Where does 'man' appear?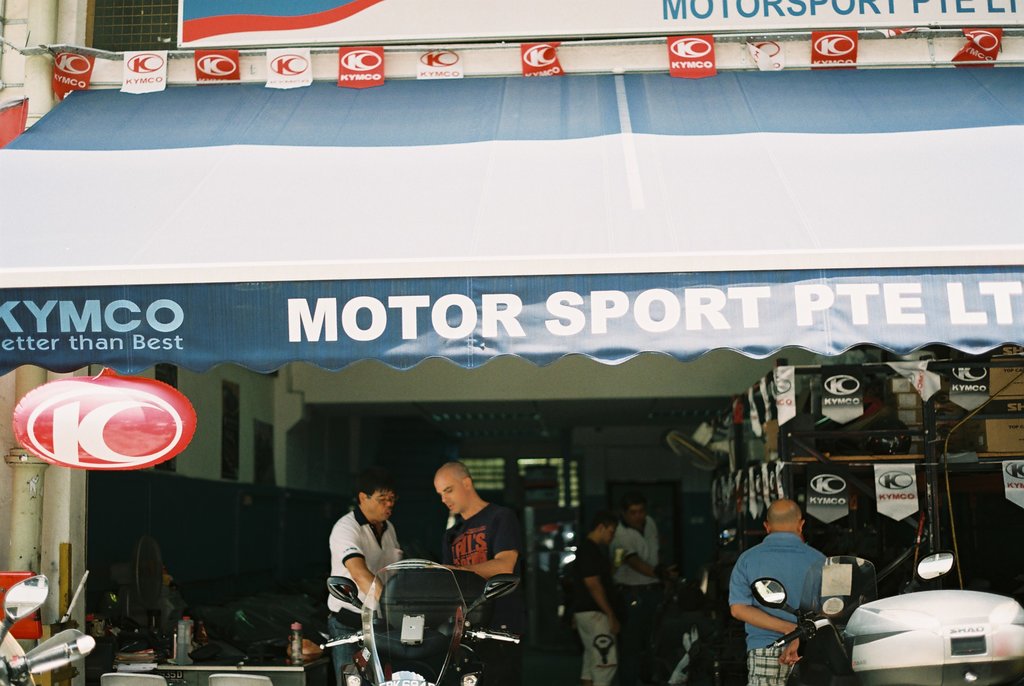
Appears at (left=426, top=463, right=519, bottom=618).
